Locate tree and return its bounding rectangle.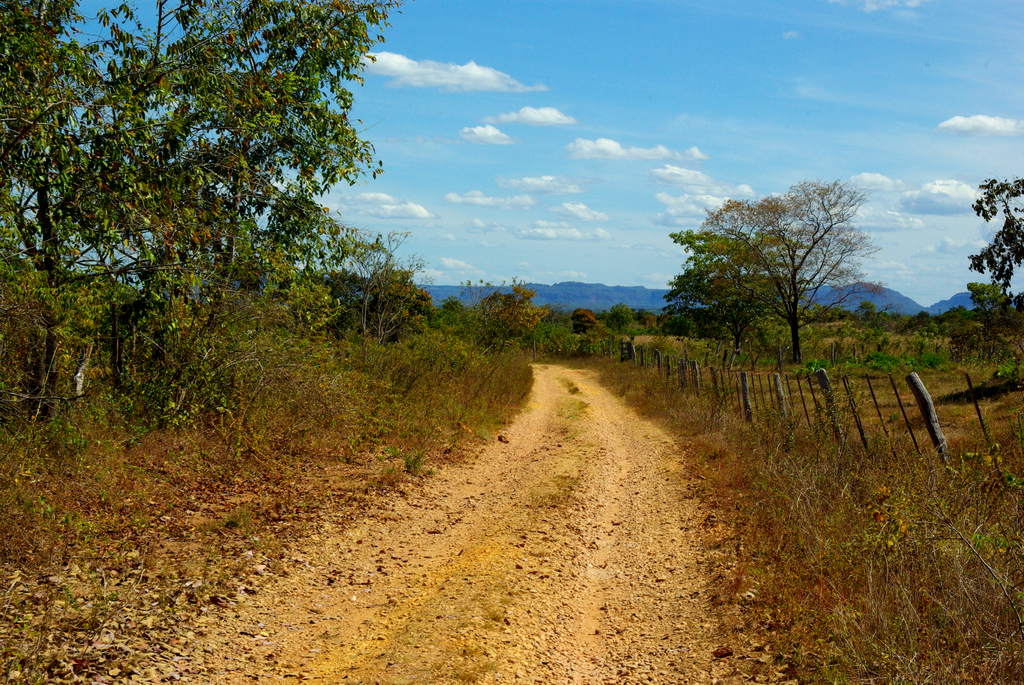
{"x1": 962, "y1": 173, "x2": 1023, "y2": 379}.
